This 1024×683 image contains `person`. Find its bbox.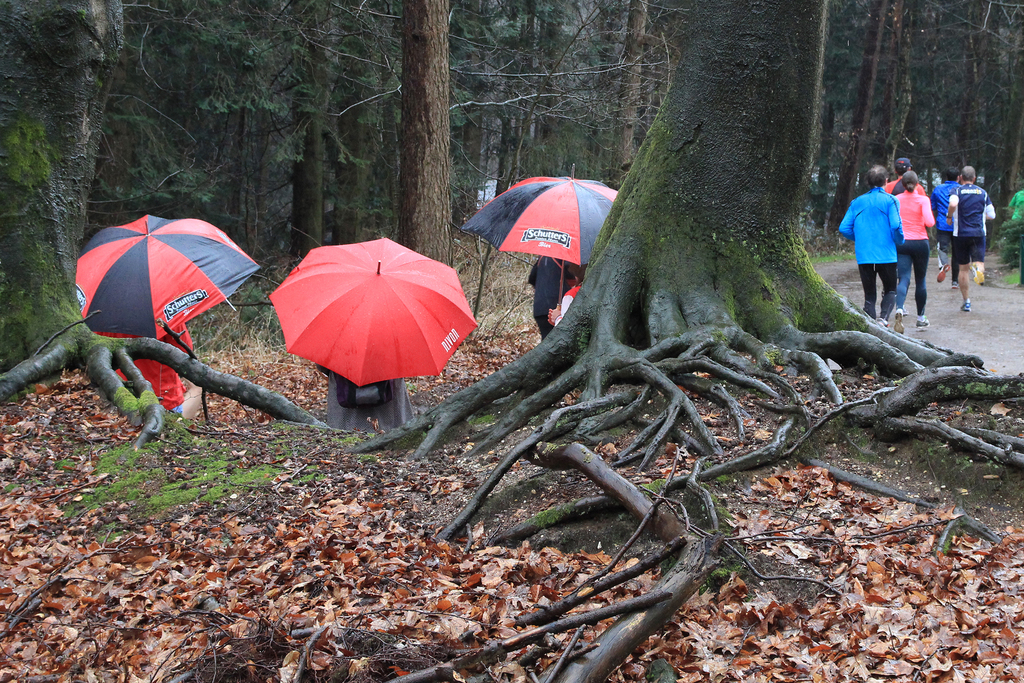
bbox=(525, 251, 583, 346).
